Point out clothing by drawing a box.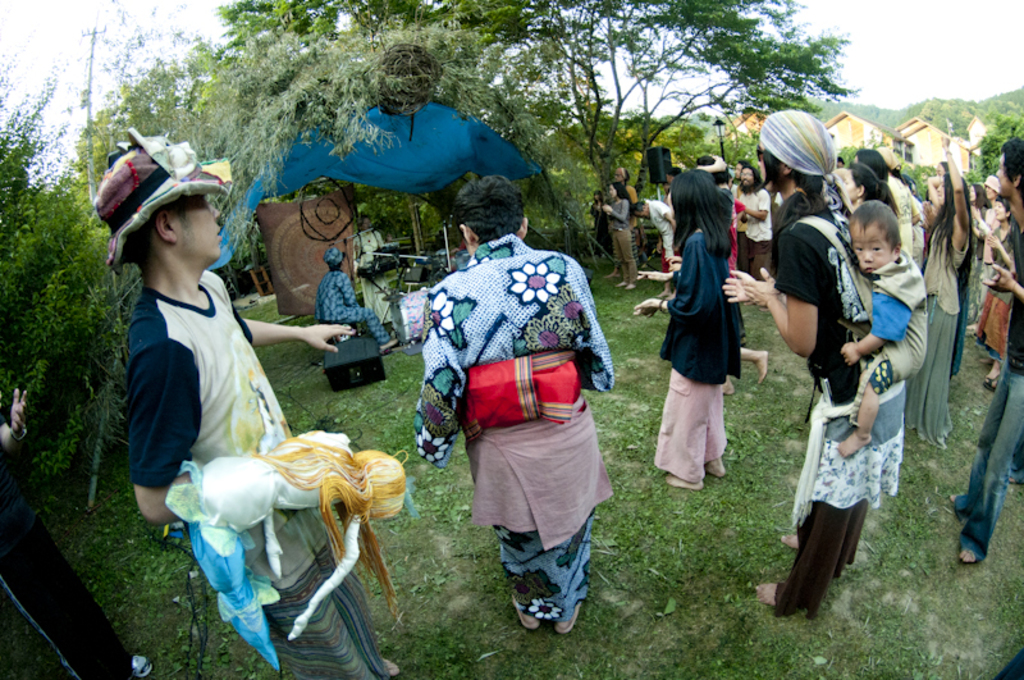
pyautogui.locateOnScreen(865, 259, 931, 391).
